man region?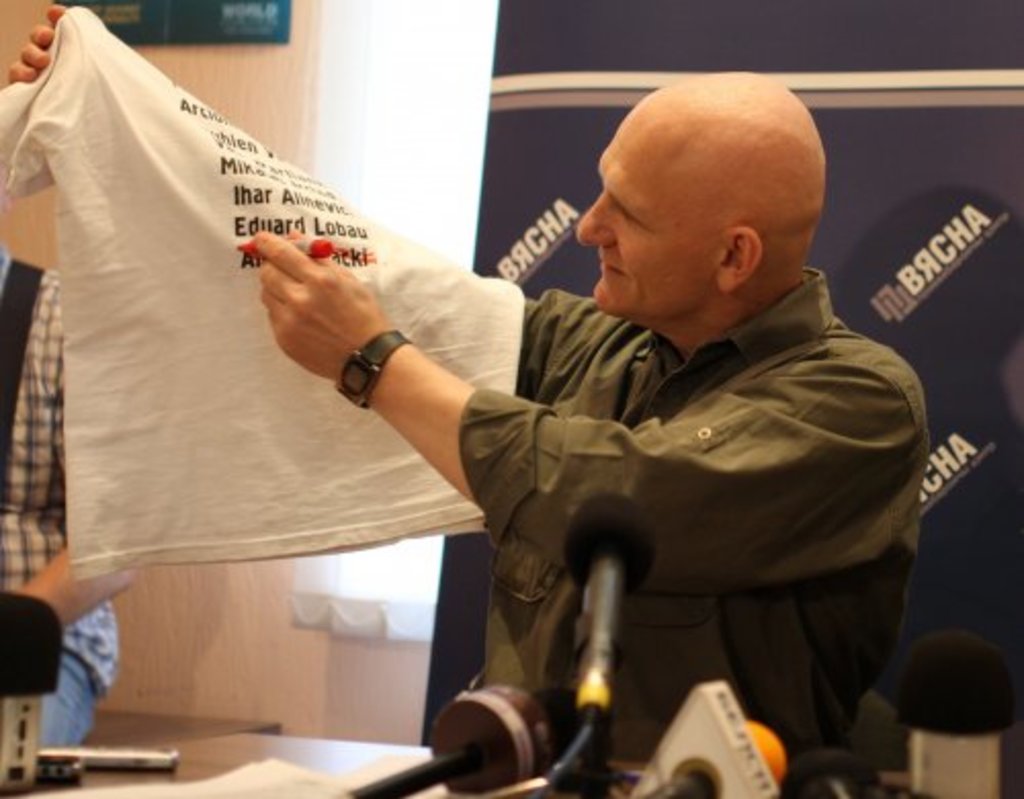
select_region(8, 6, 930, 770)
